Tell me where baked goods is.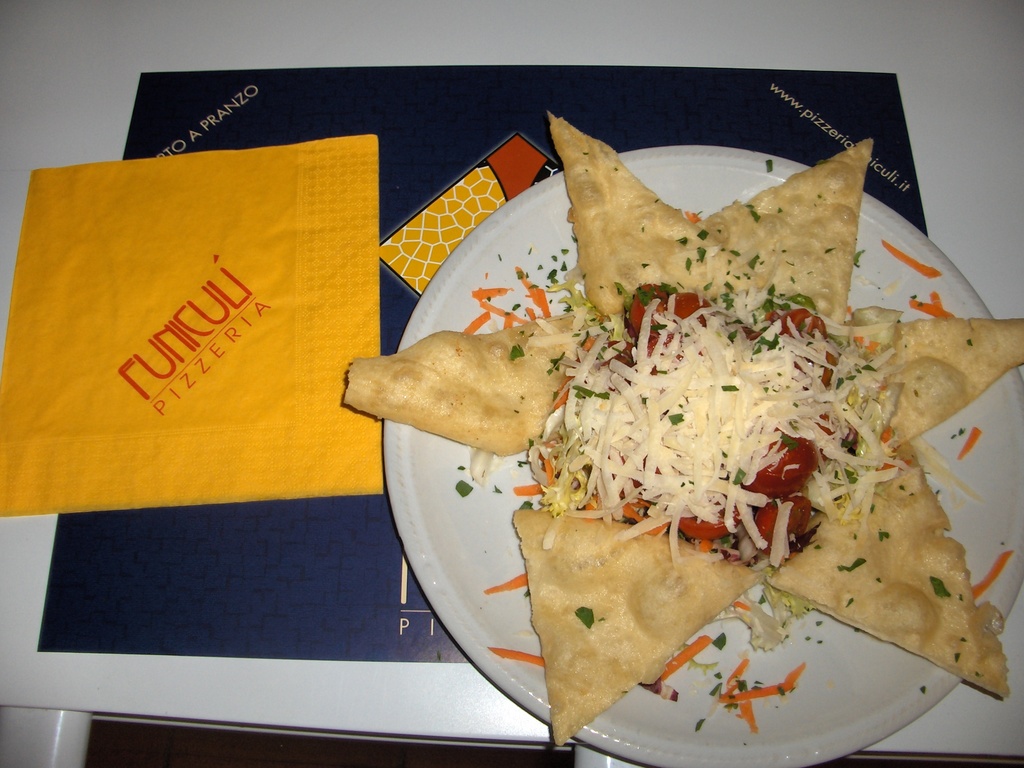
baked goods is at [767,440,1014,696].
